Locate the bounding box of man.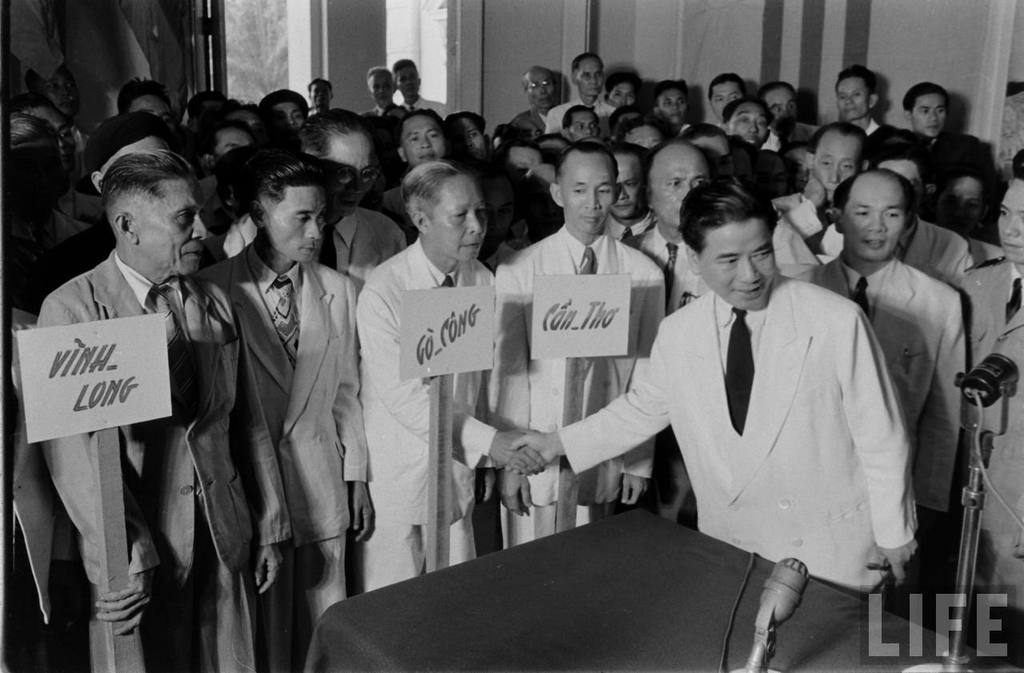
Bounding box: BBox(120, 74, 215, 159).
